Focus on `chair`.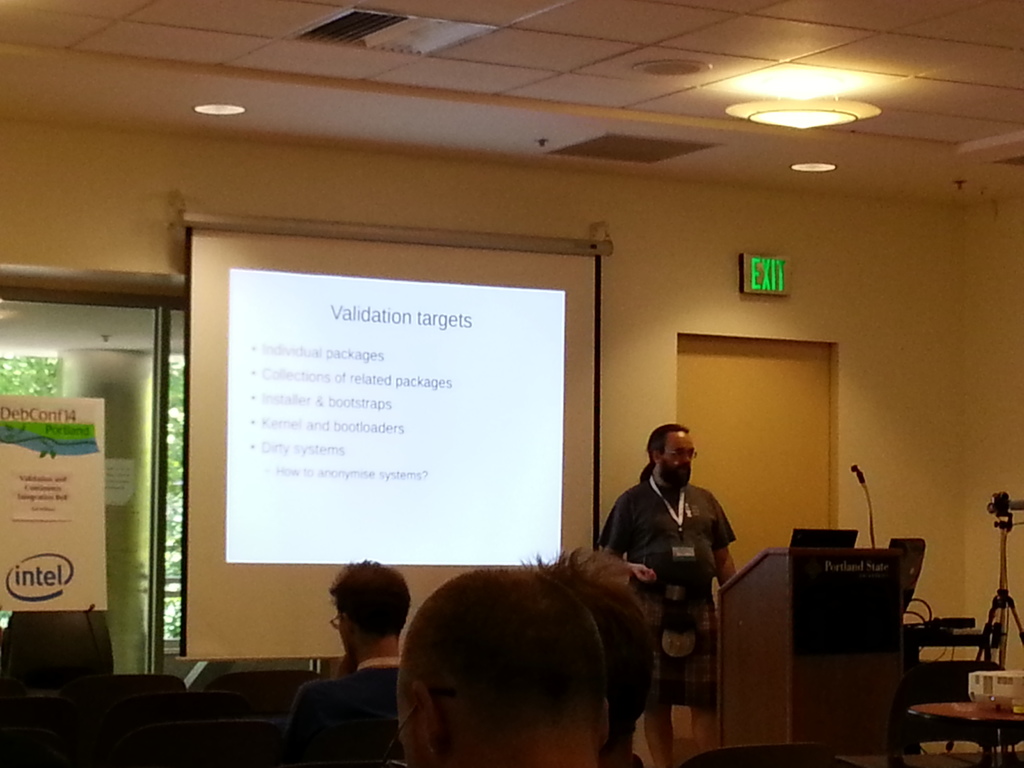
Focused at [48,675,184,767].
